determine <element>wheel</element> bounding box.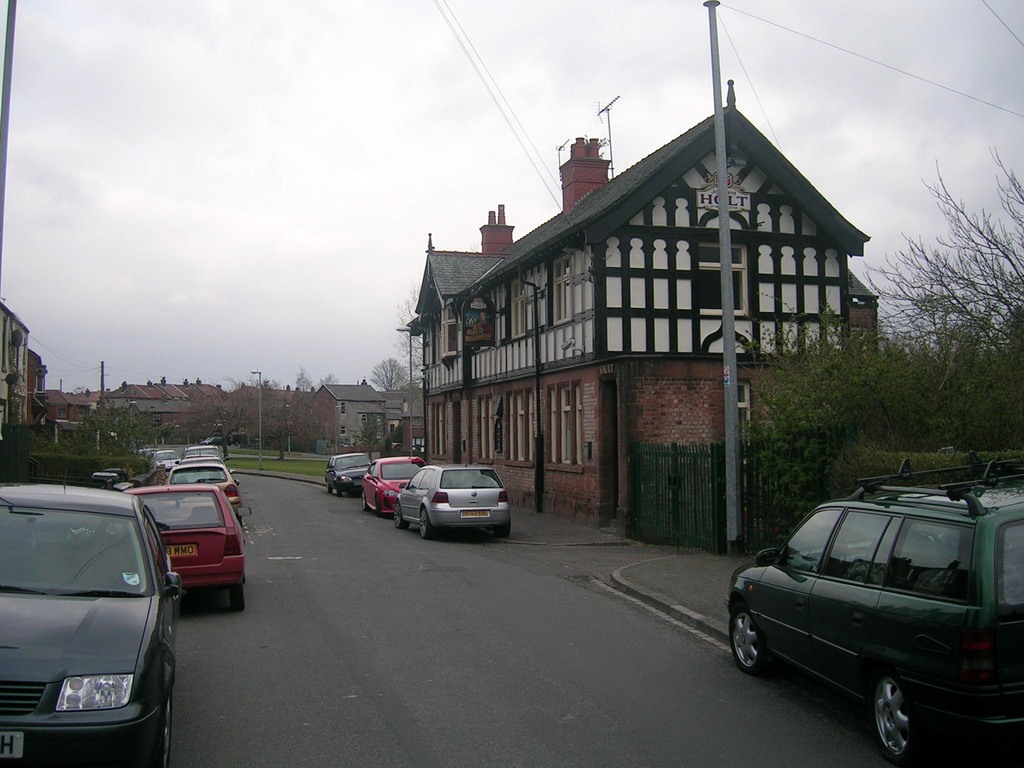
Determined: 730, 607, 765, 672.
